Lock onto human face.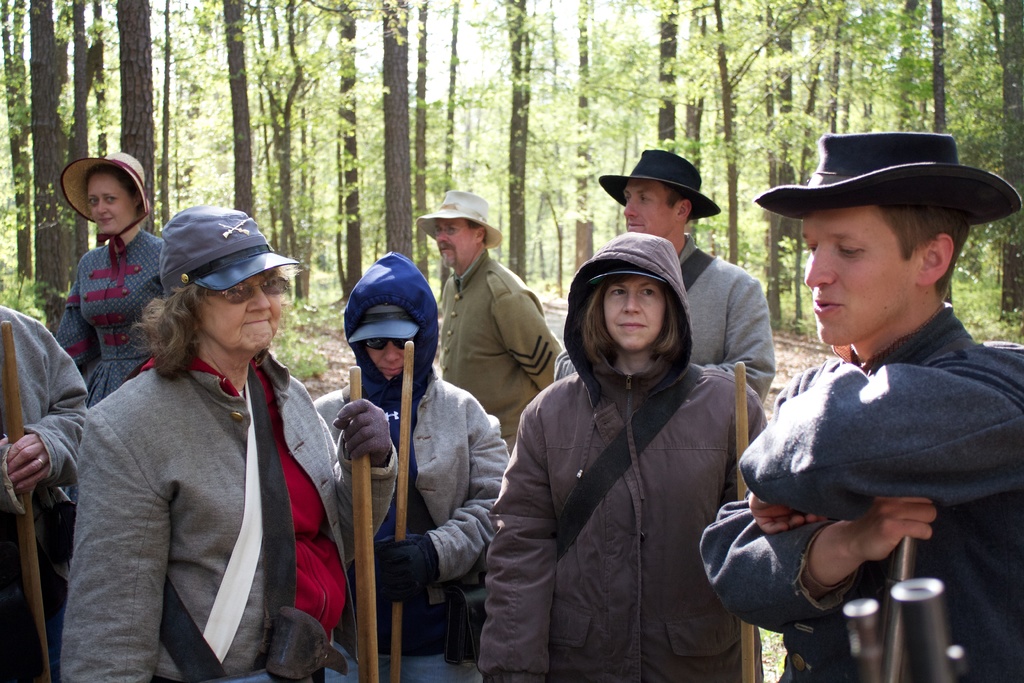
Locked: 797,210,925,352.
